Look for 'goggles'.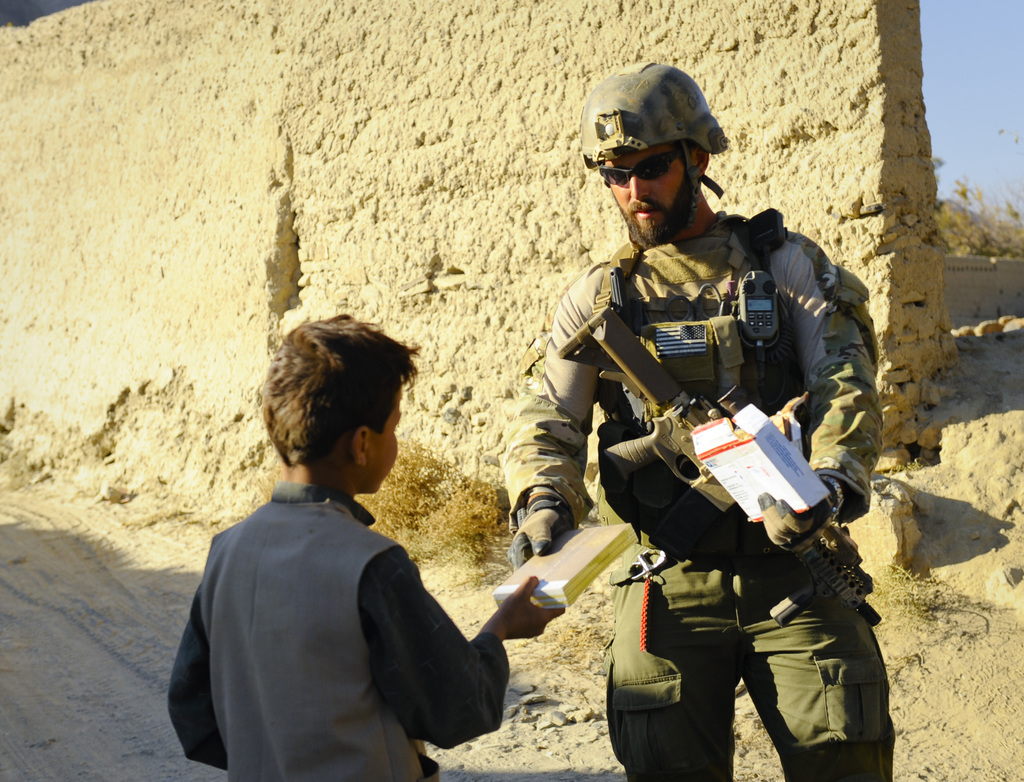
Found: bbox(595, 148, 683, 186).
